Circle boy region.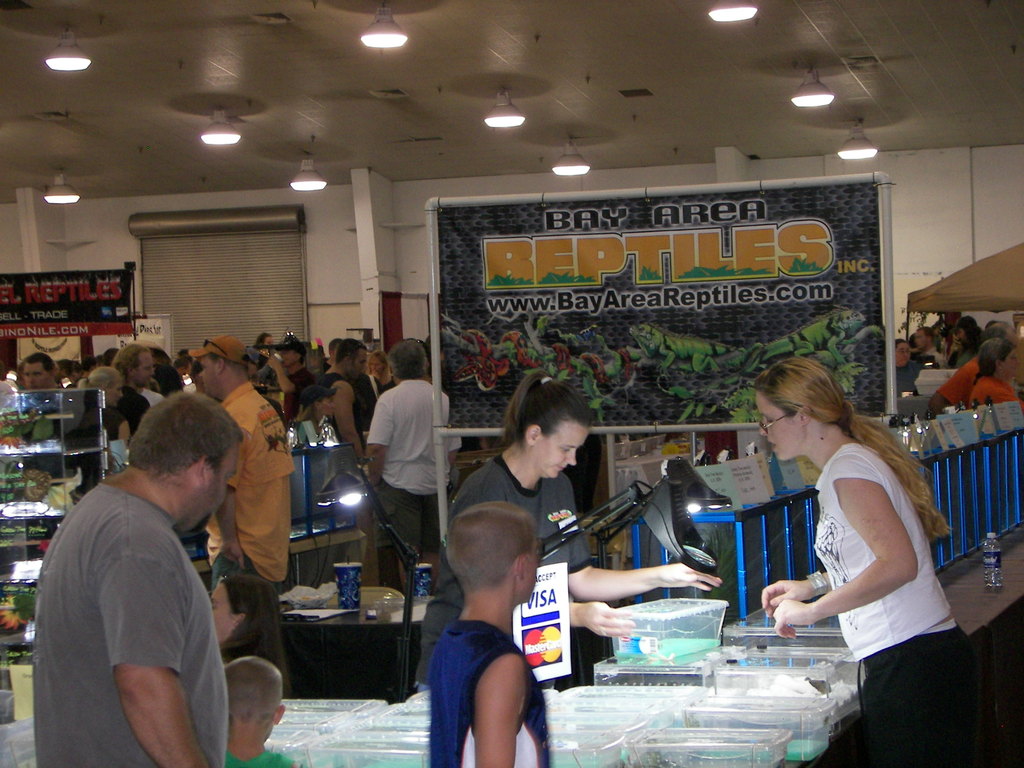
Region: box=[212, 656, 301, 767].
